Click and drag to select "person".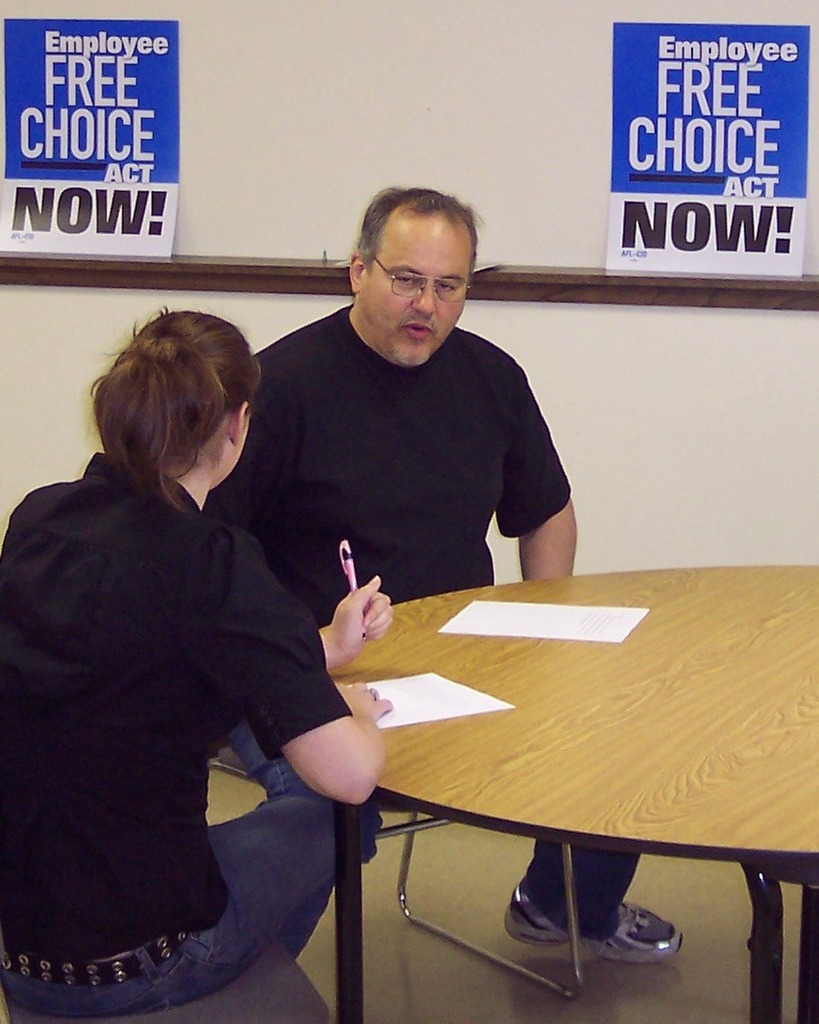
Selection: {"x1": 21, "y1": 258, "x2": 387, "y2": 999}.
